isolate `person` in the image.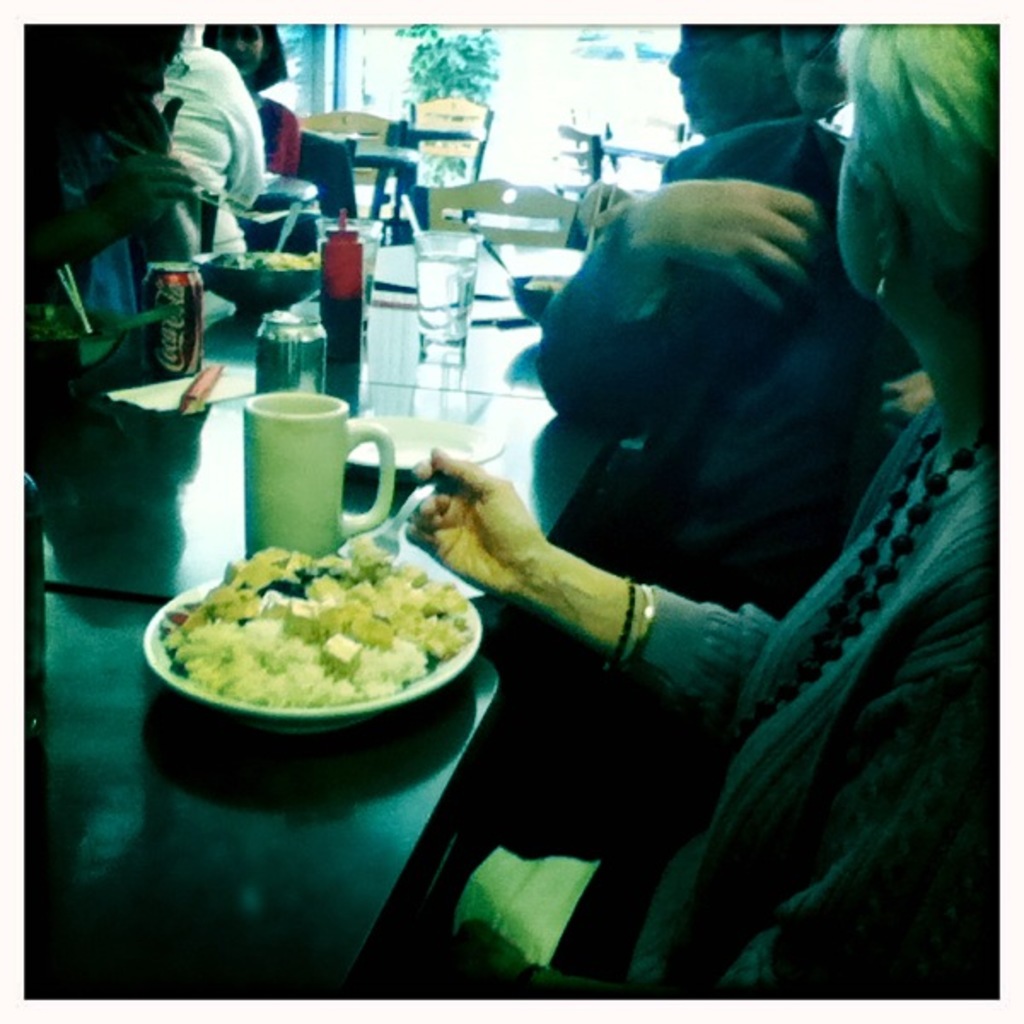
Isolated region: pyautogui.locateOnScreen(544, 29, 816, 551).
